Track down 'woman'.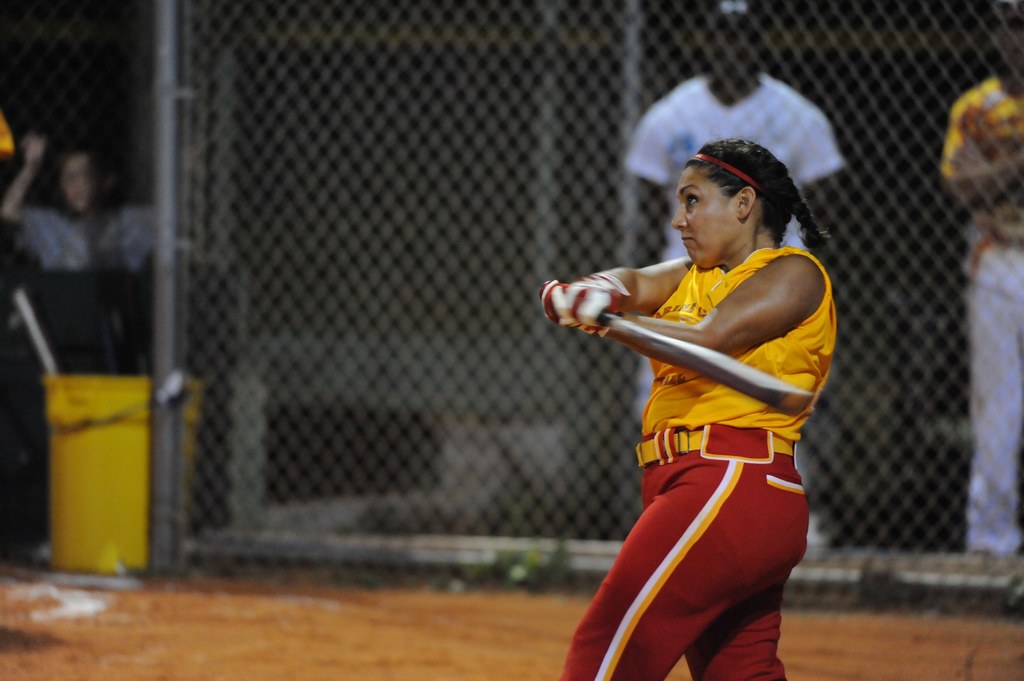
Tracked to (554,105,866,680).
